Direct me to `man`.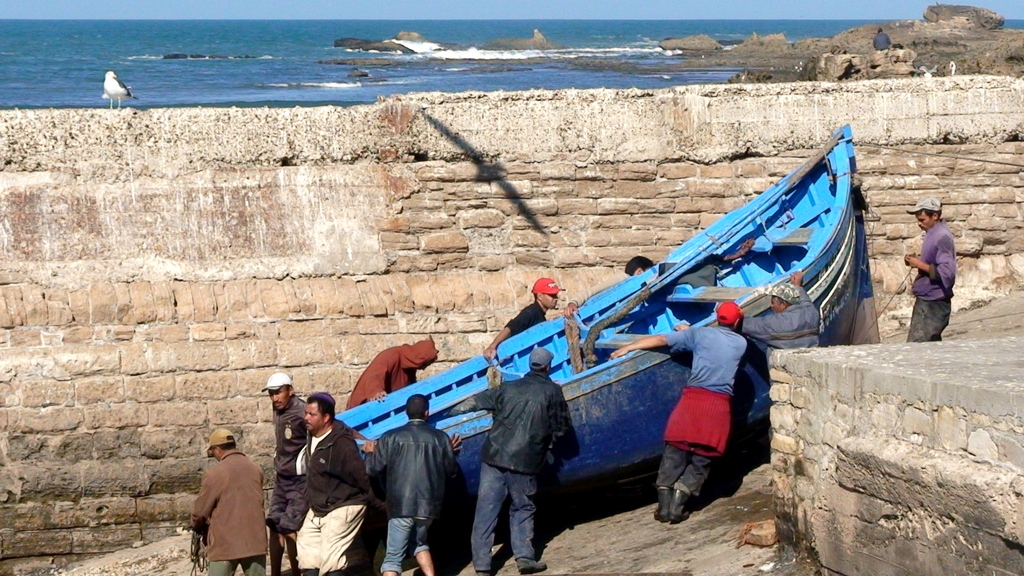
Direction: <bbox>476, 280, 569, 365</bbox>.
